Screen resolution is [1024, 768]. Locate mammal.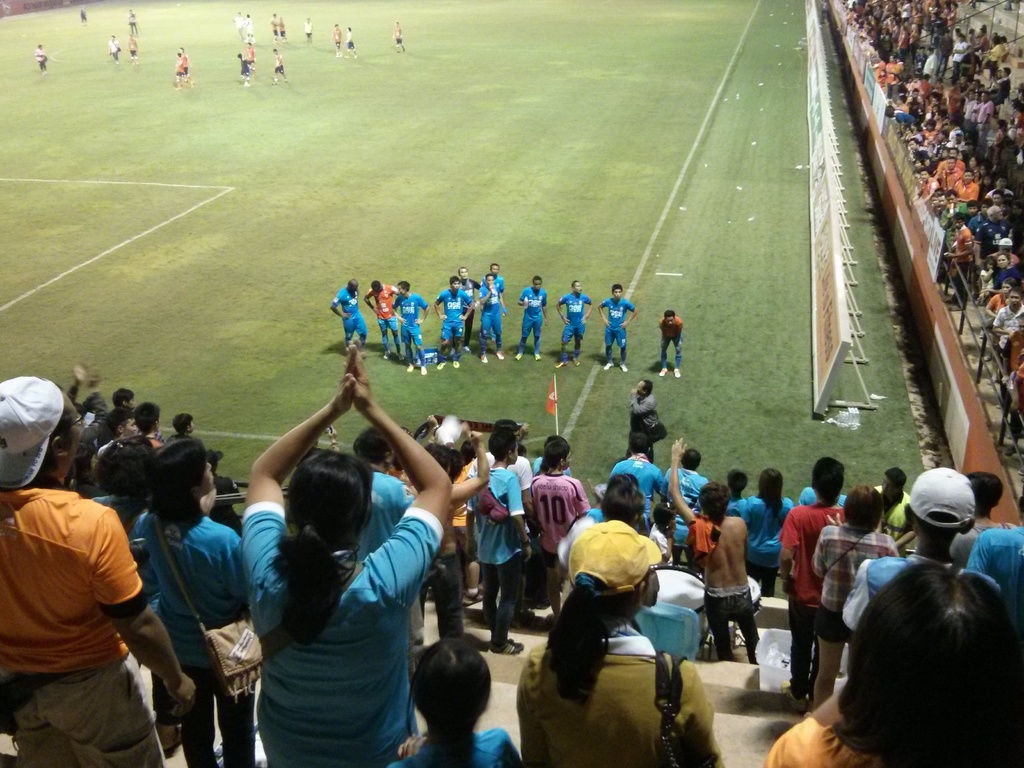
select_region(234, 10, 244, 36).
